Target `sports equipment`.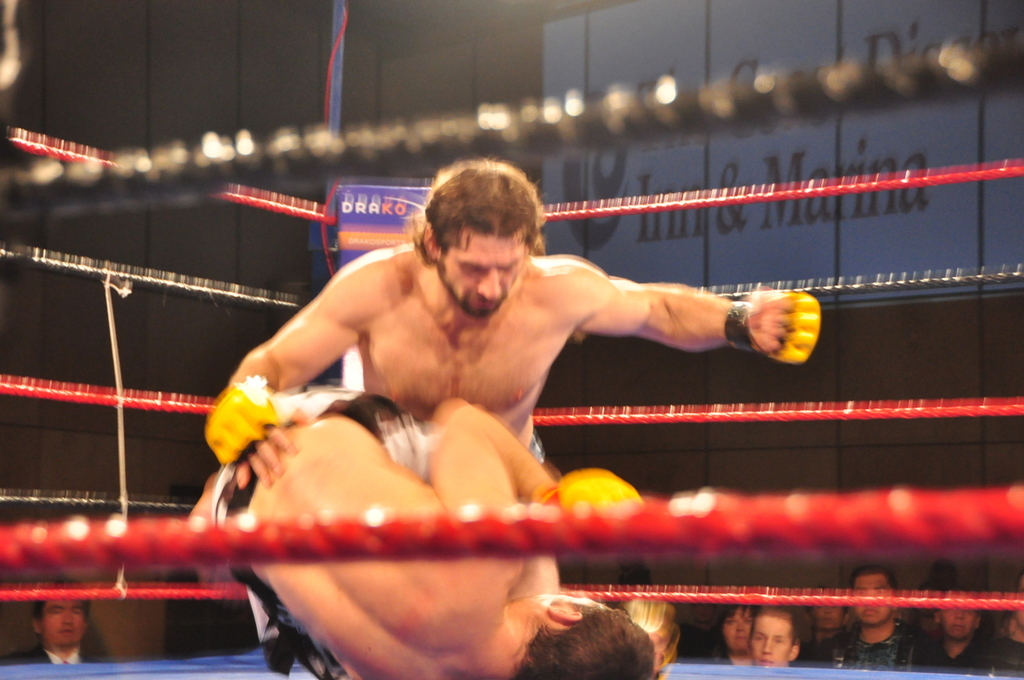
Target region: pyautogui.locateOnScreen(723, 290, 822, 367).
